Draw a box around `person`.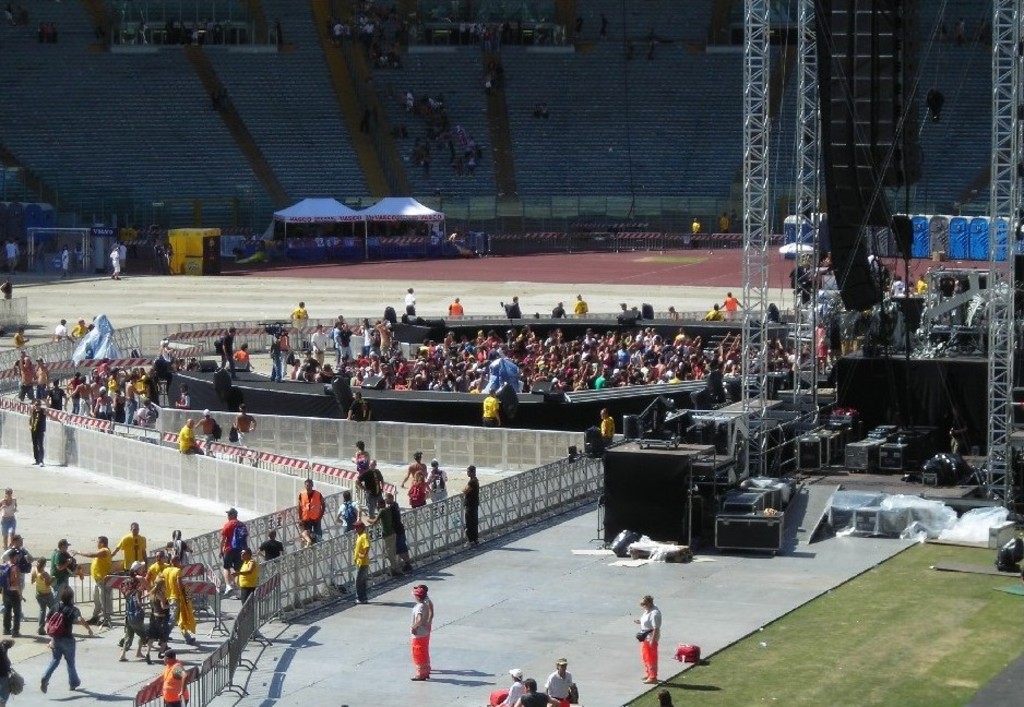
690/217/696/241.
